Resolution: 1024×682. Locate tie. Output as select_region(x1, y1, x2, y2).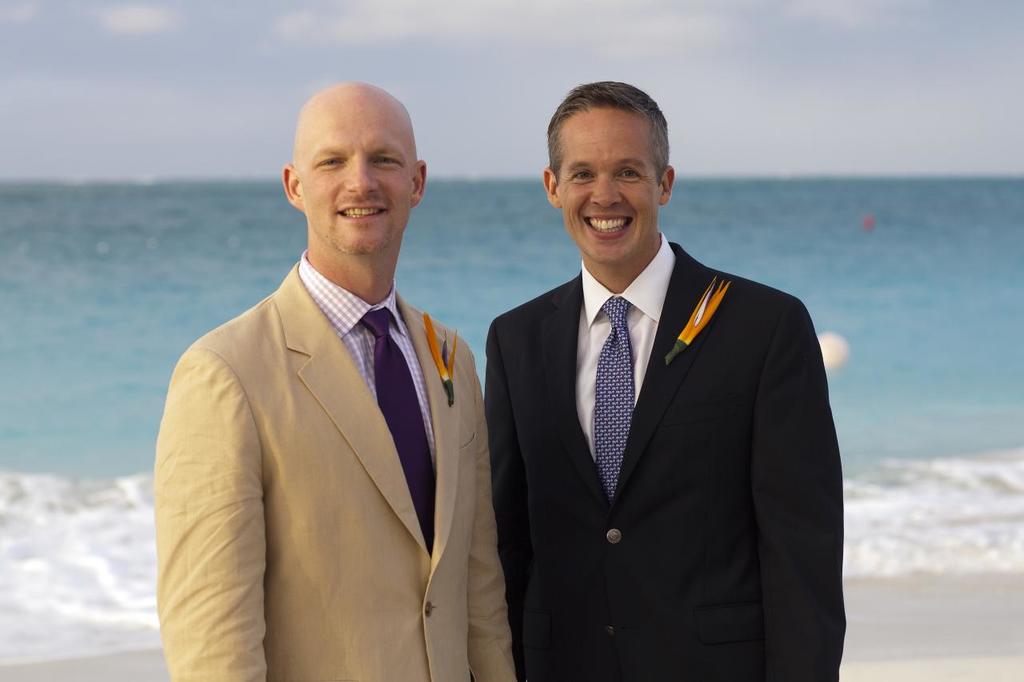
select_region(352, 304, 439, 558).
